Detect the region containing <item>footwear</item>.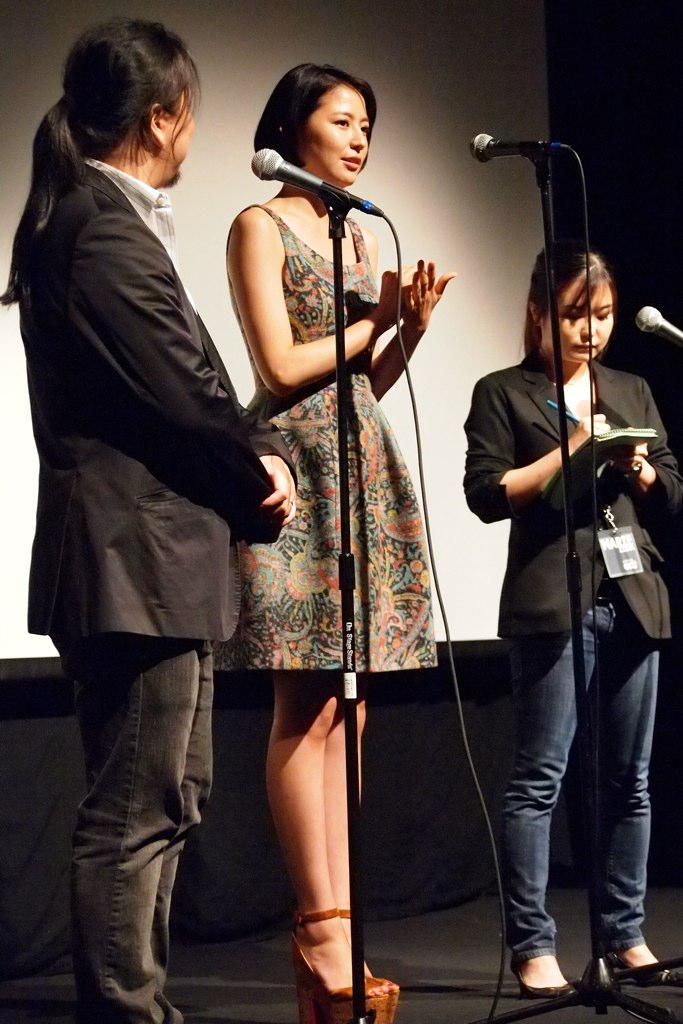
crop(509, 966, 568, 1003).
